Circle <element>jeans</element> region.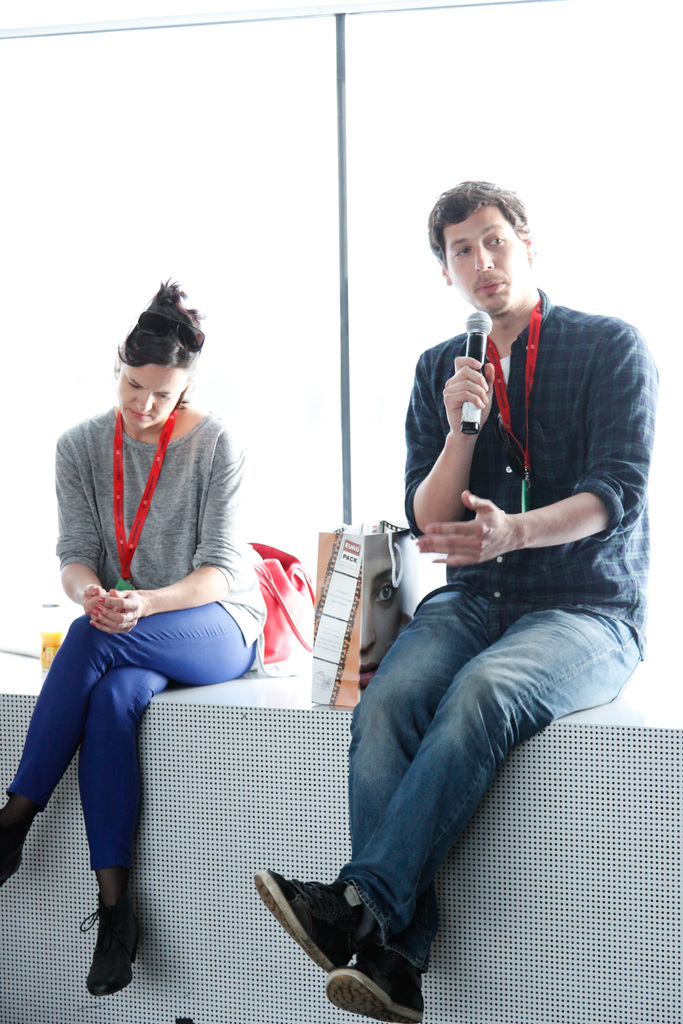
Region: 10 591 260 862.
